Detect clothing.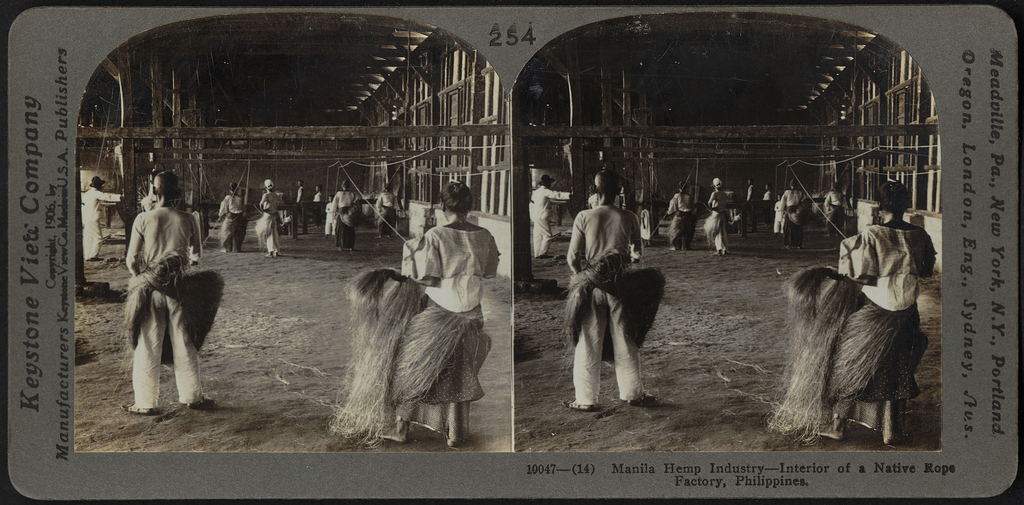
Detected at left=328, top=189, right=359, bottom=243.
